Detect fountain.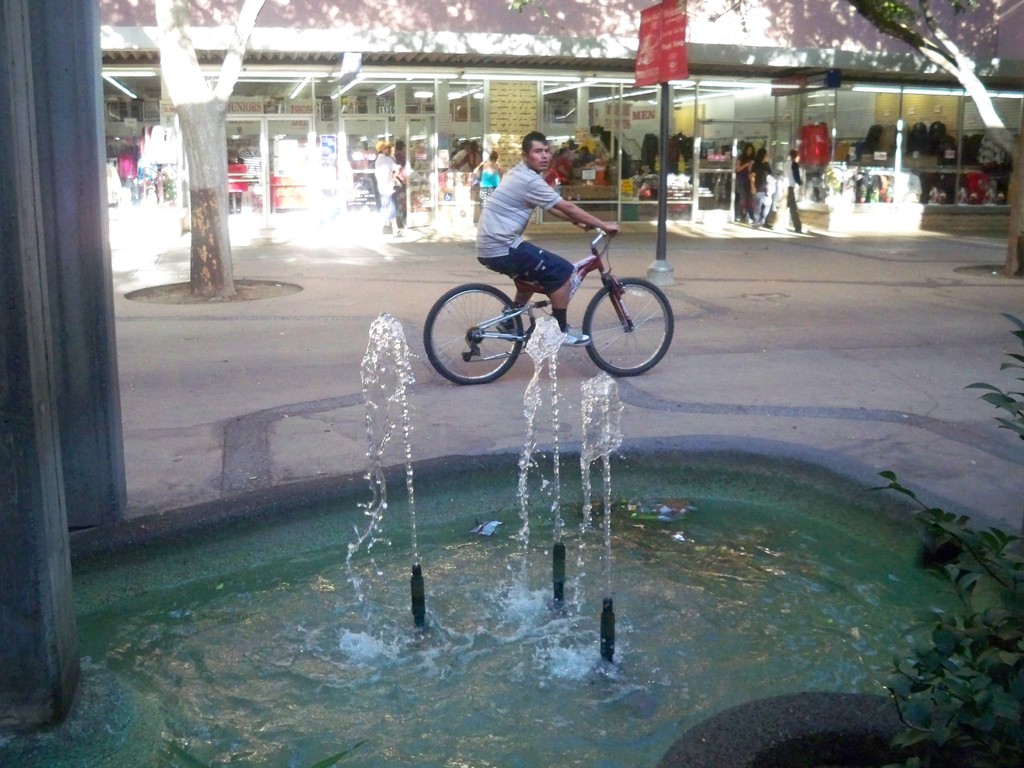
Detected at bbox=(310, 310, 629, 692).
